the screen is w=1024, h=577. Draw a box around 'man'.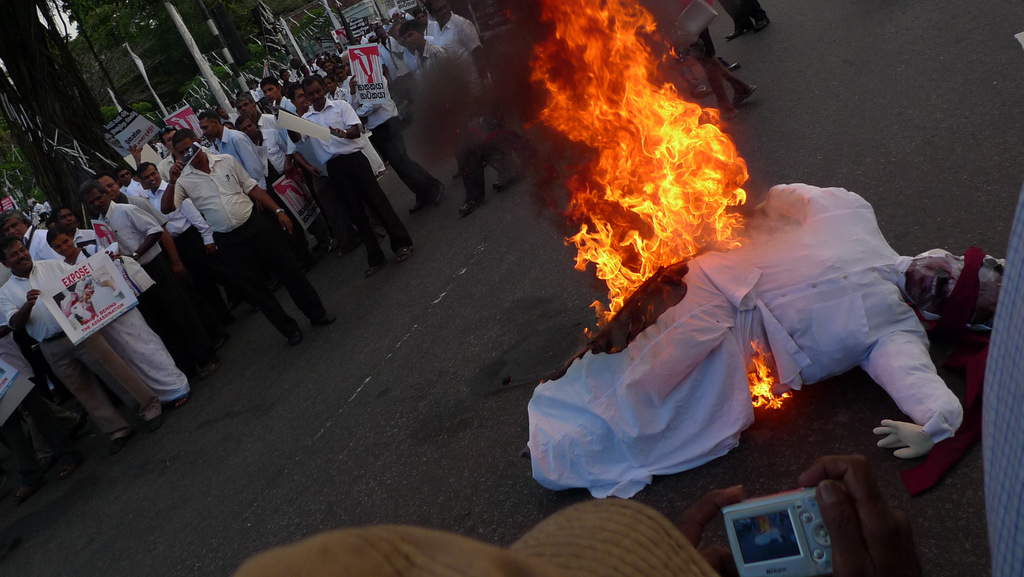
(left=426, top=0, right=535, bottom=186).
